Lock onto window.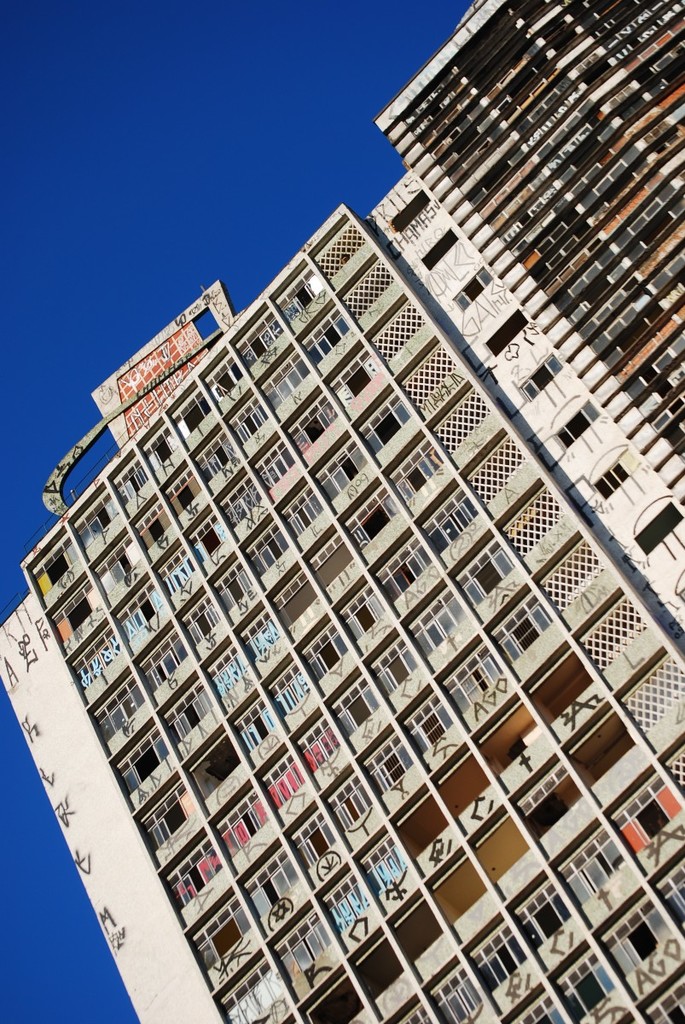
Locked: <box>302,626,346,679</box>.
